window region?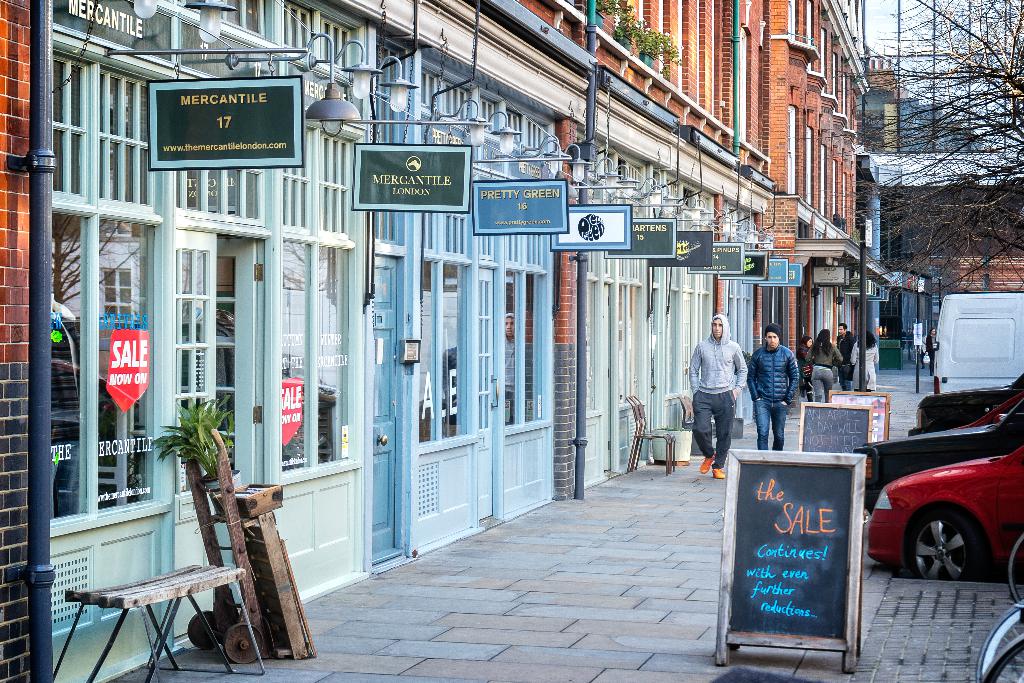
(419, 259, 468, 448)
